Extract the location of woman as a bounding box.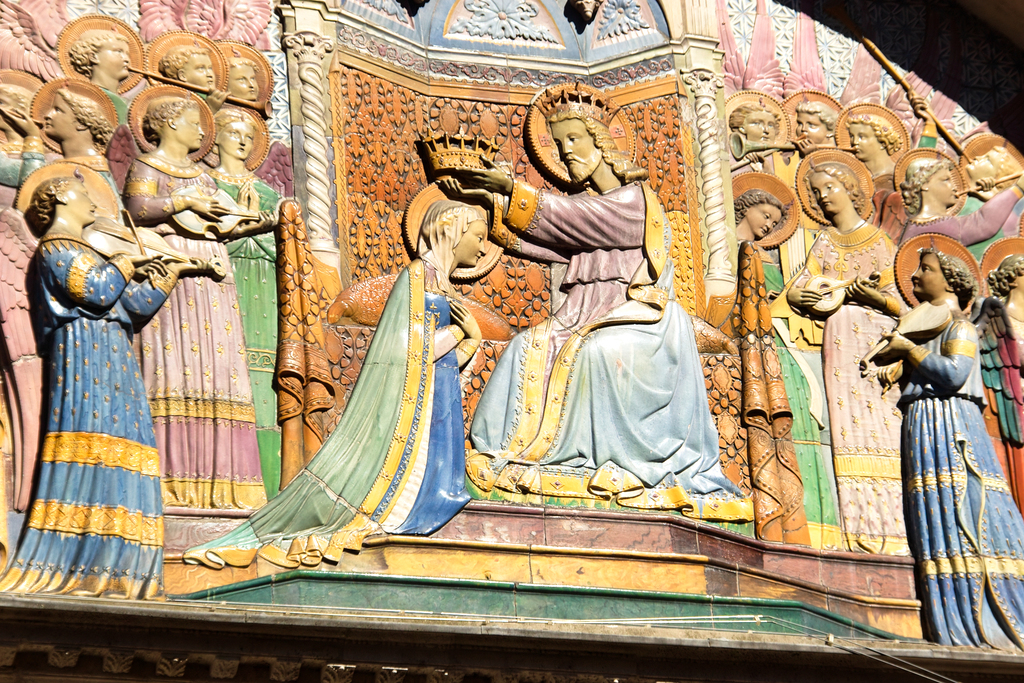
Rect(736, 191, 795, 242).
